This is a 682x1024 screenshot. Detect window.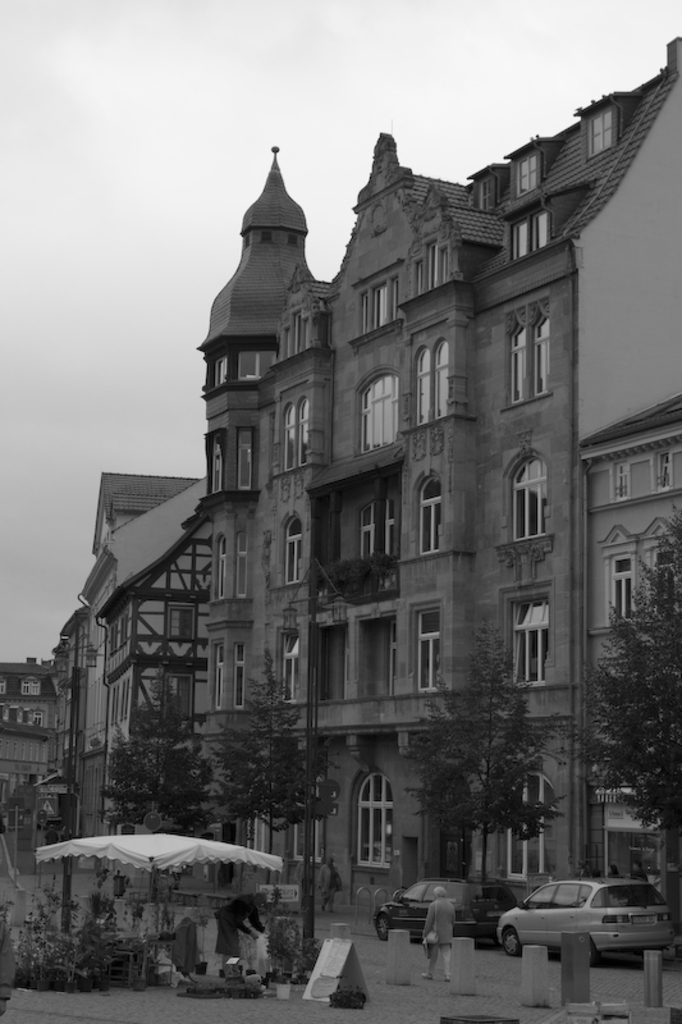
(left=603, top=539, right=681, bottom=632).
